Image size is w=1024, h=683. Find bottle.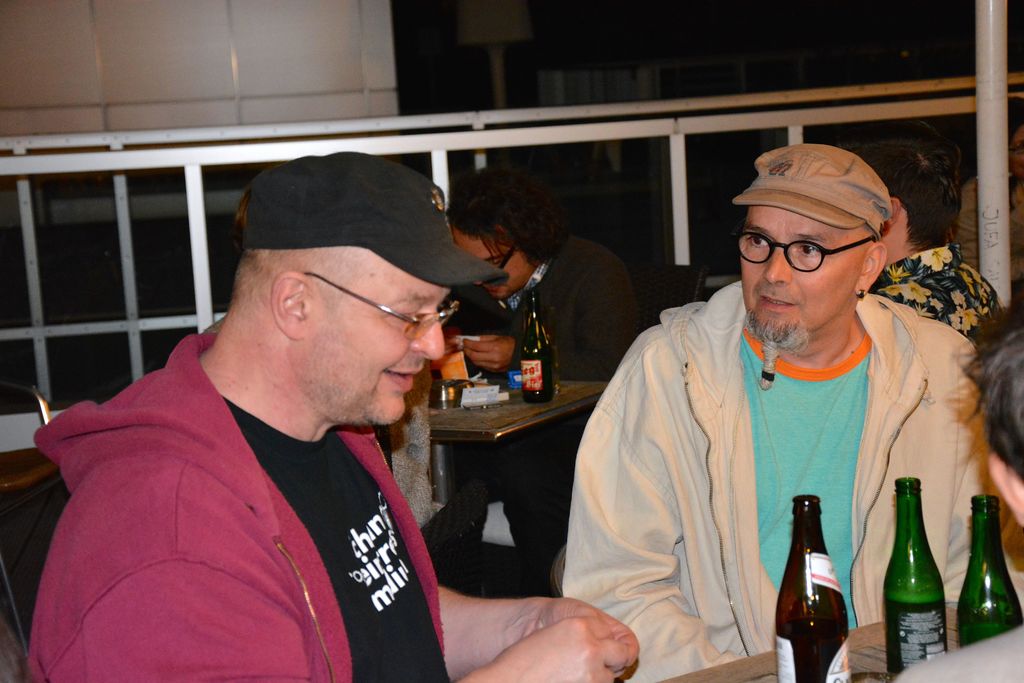
x1=940, y1=493, x2=1023, y2=654.
